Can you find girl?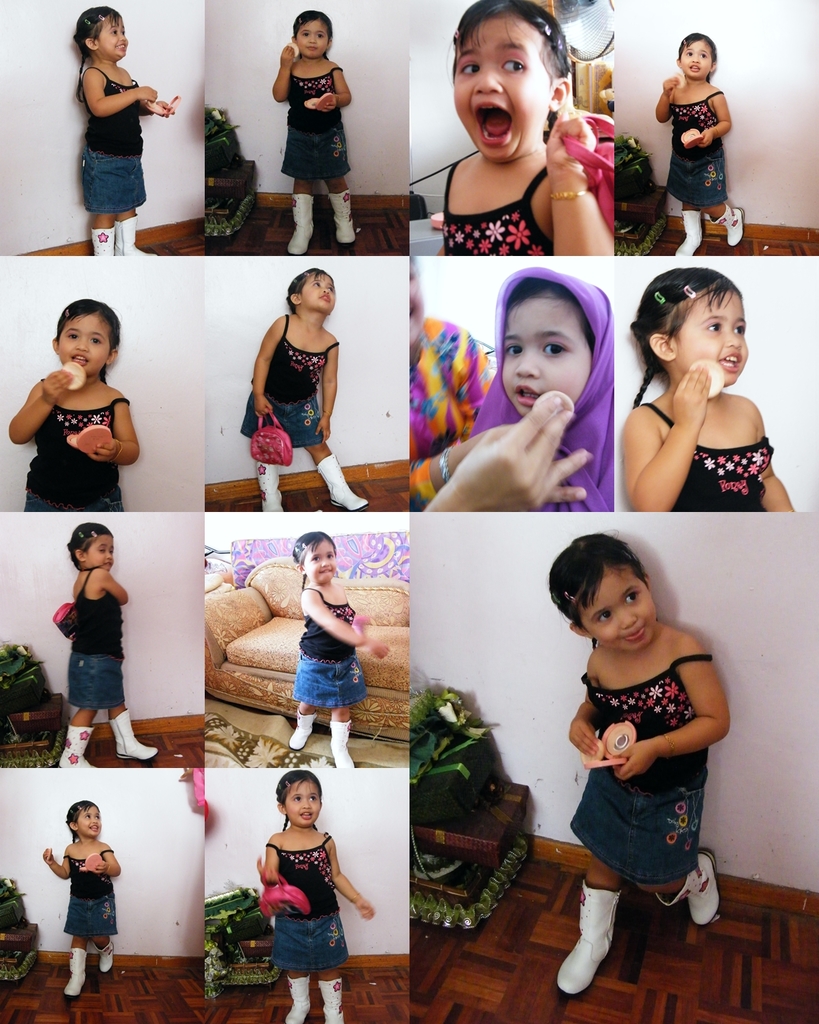
Yes, bounding box: [left=53, top=519, right=160, bottom=768].
